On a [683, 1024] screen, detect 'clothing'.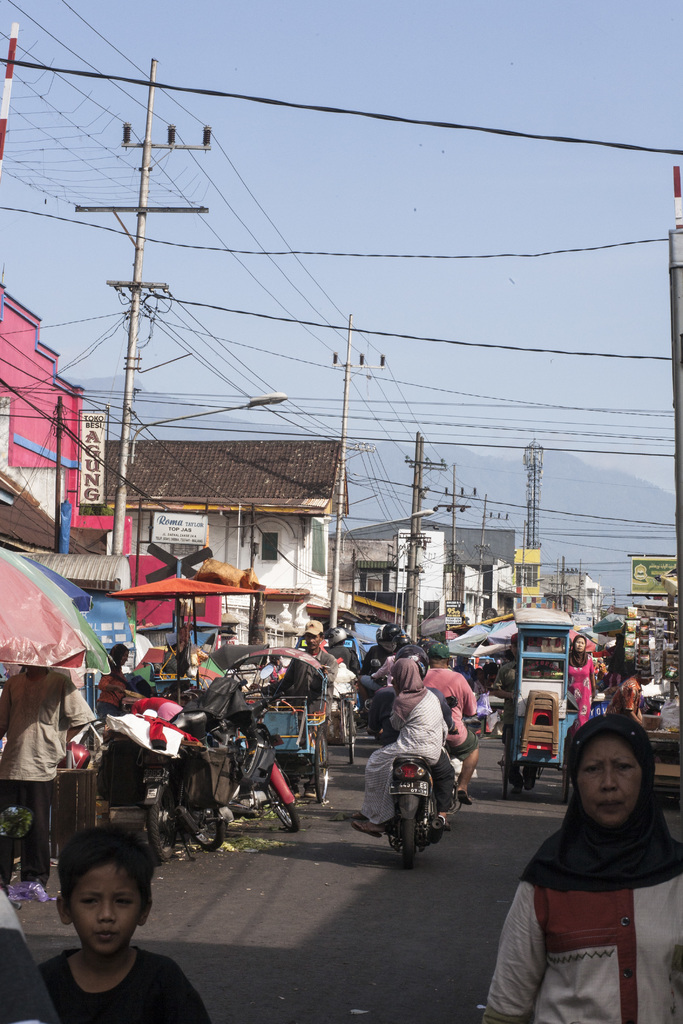
<box>38,948,210,1023</box>.
